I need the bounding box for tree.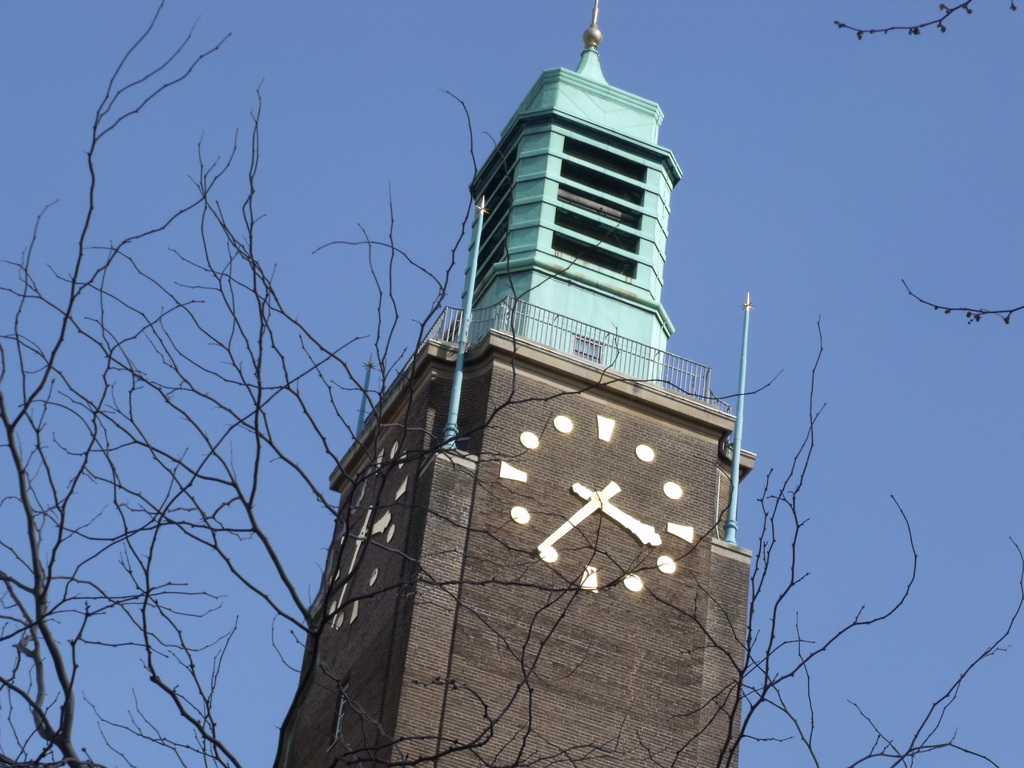
Here it is: 0/0/1023/767.
